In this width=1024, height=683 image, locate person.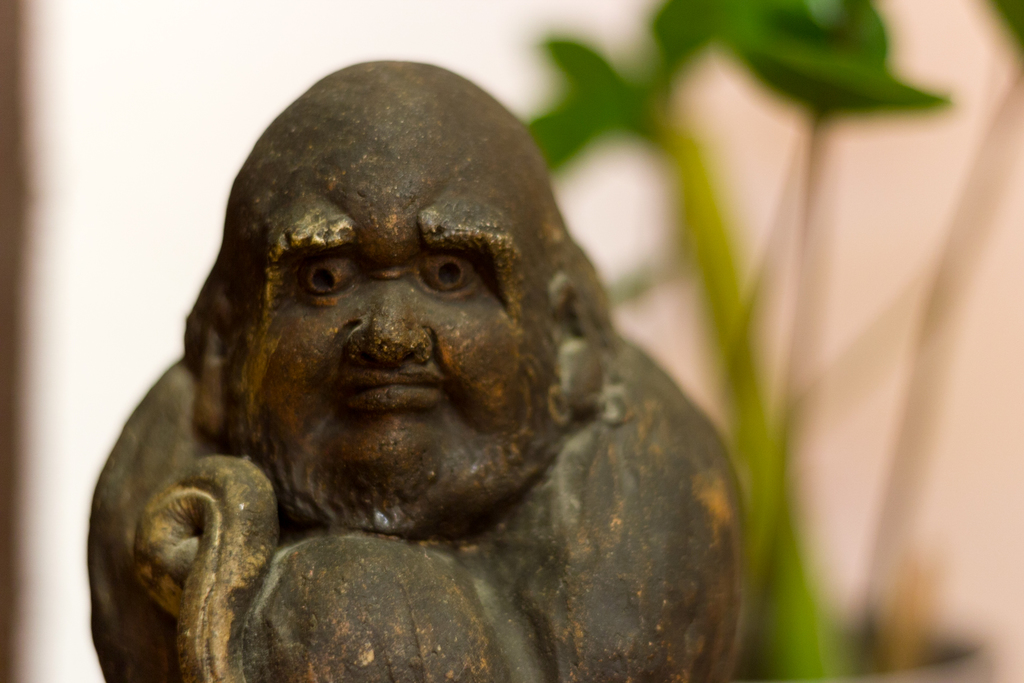
Bounding box: box(109, 22, 788, 682).
